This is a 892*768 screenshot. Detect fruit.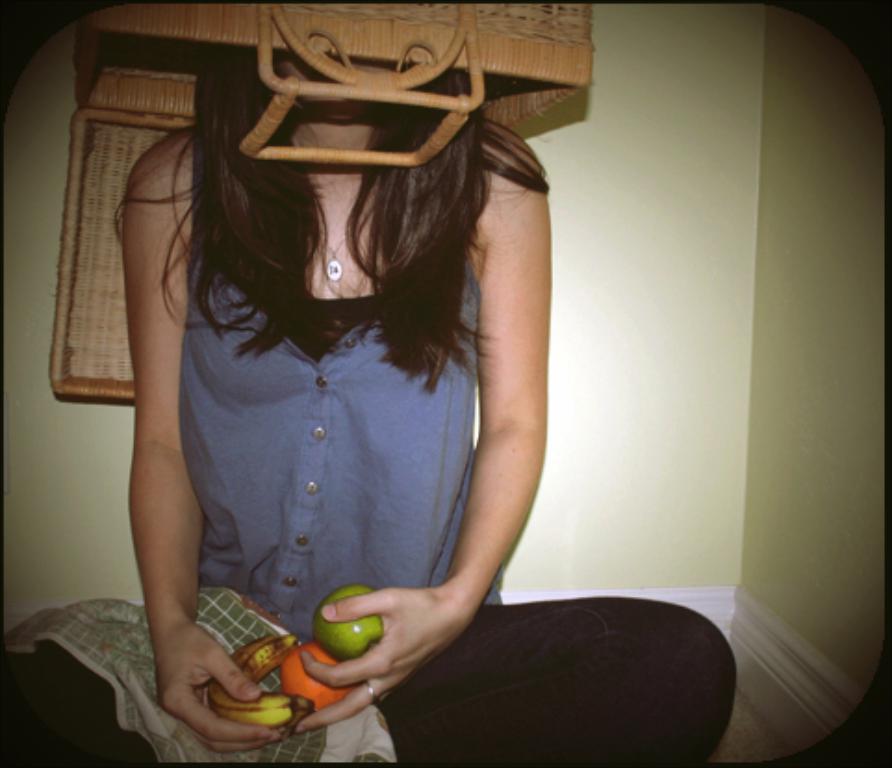
312/588/386/662.
